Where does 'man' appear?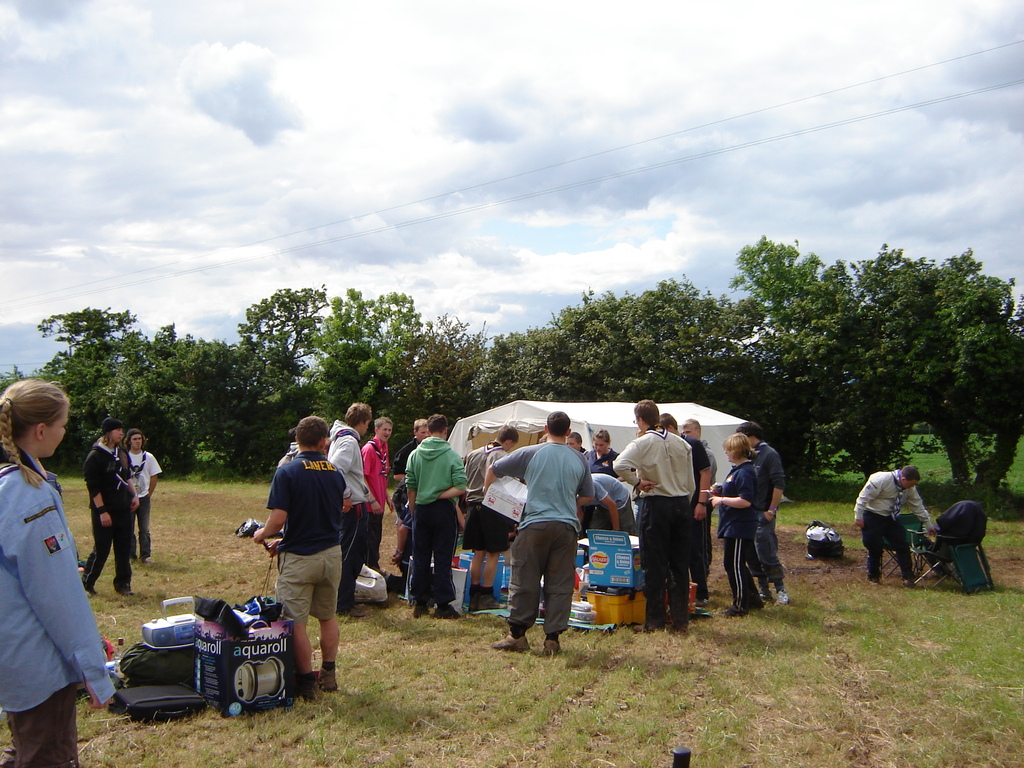
Appears at <region>126, 429, 163, 564</region>.
